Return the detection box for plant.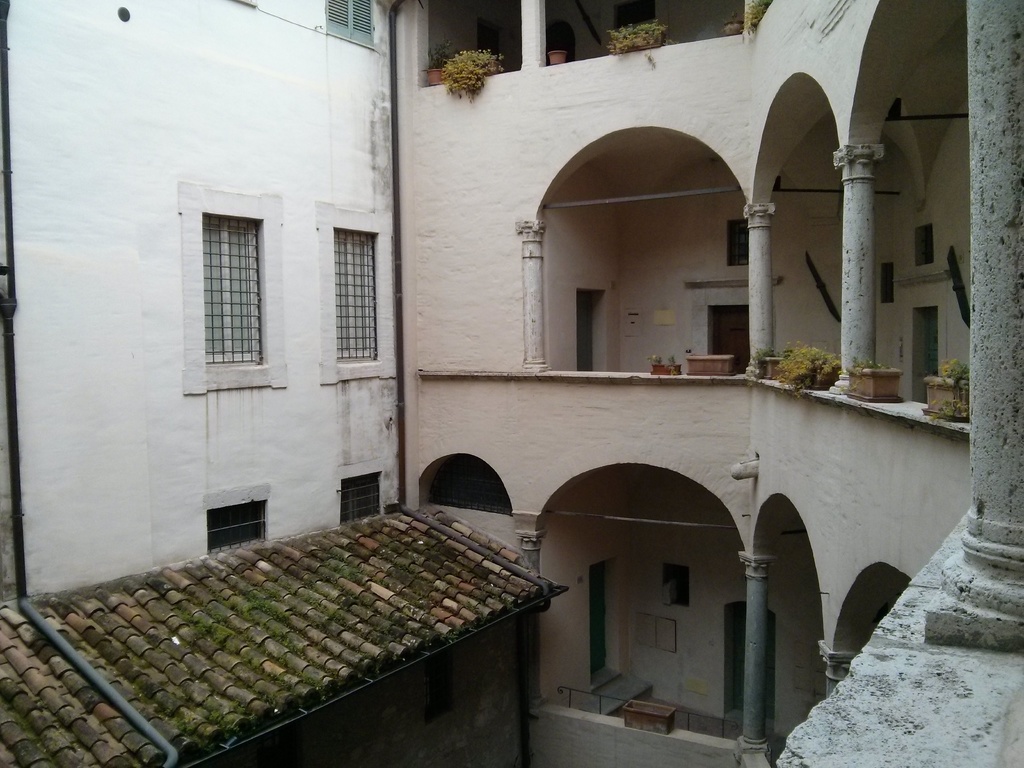
{"left": 847, "top": 358, "right": 902, "bottom": 371}.
